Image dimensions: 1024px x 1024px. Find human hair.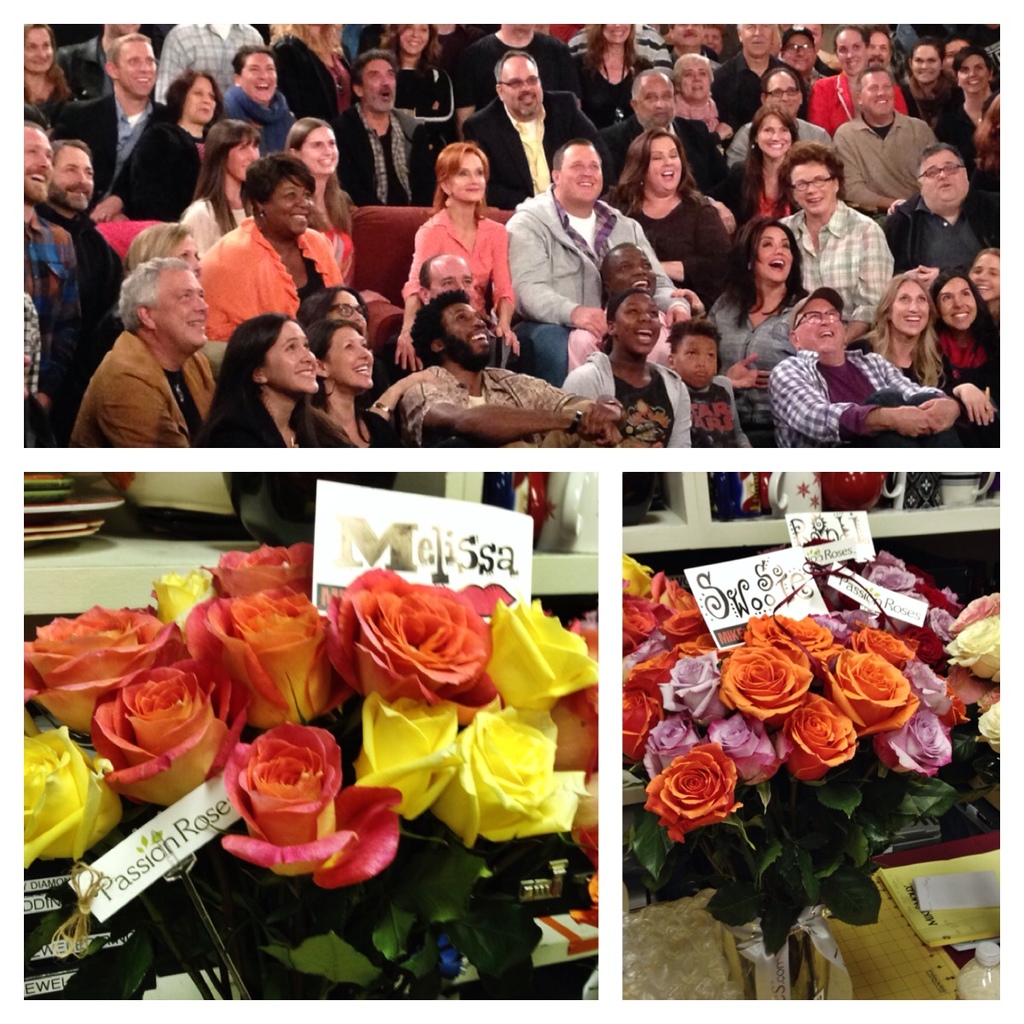
(x1=916, y1=141, x2=967, y2=189).
